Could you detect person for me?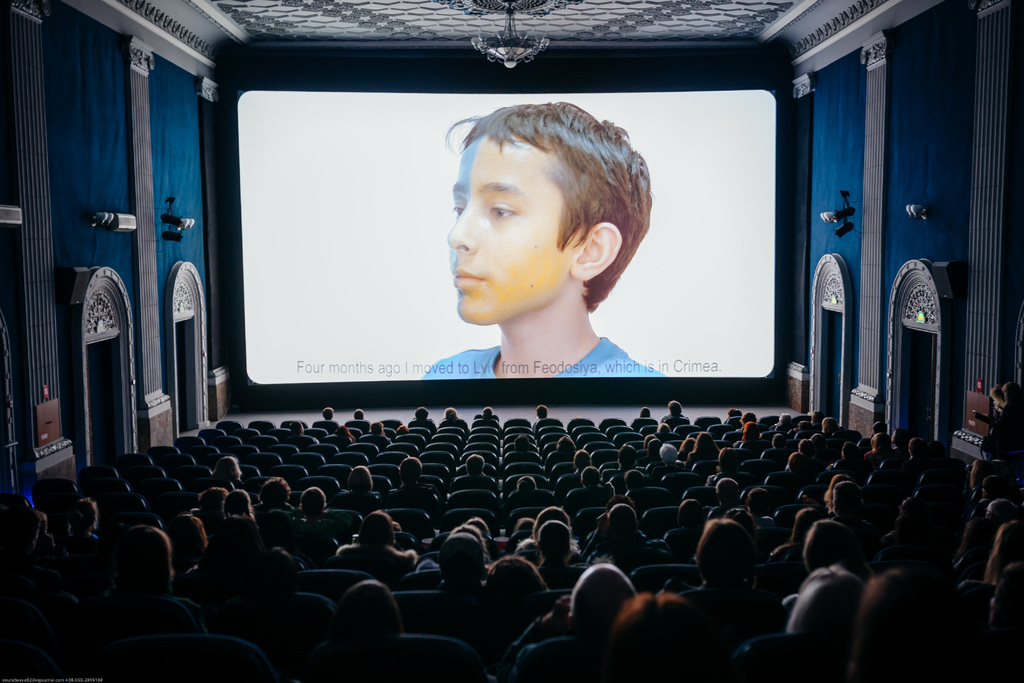
Detection result: region(644, 433, 652, 441).
